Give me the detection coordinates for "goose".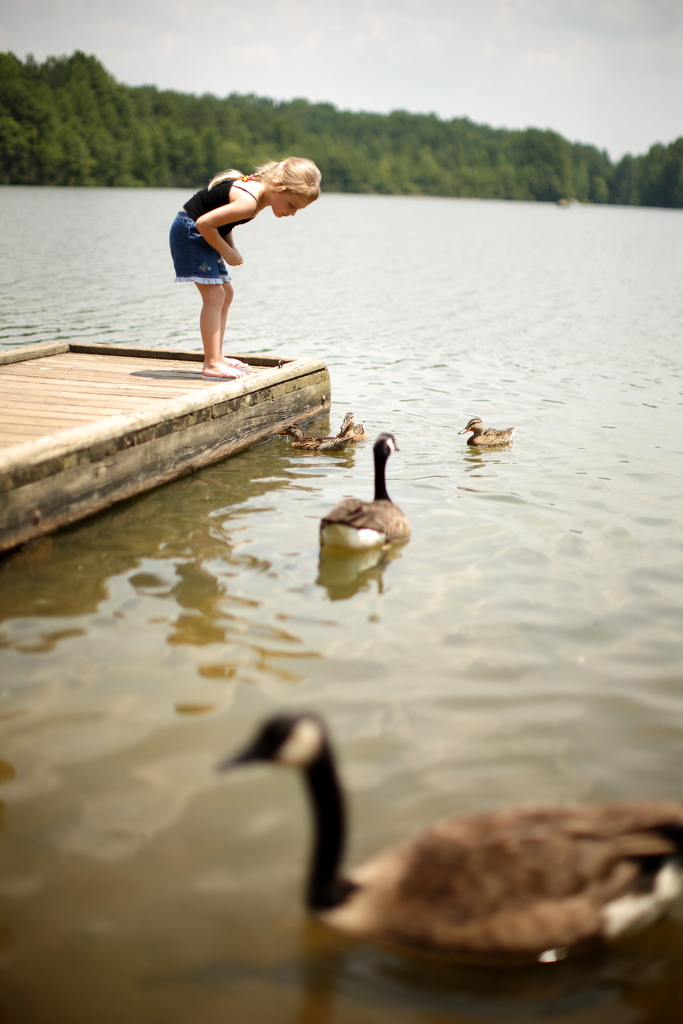
(x1=455, y1=413, x2=520, y2=447).
